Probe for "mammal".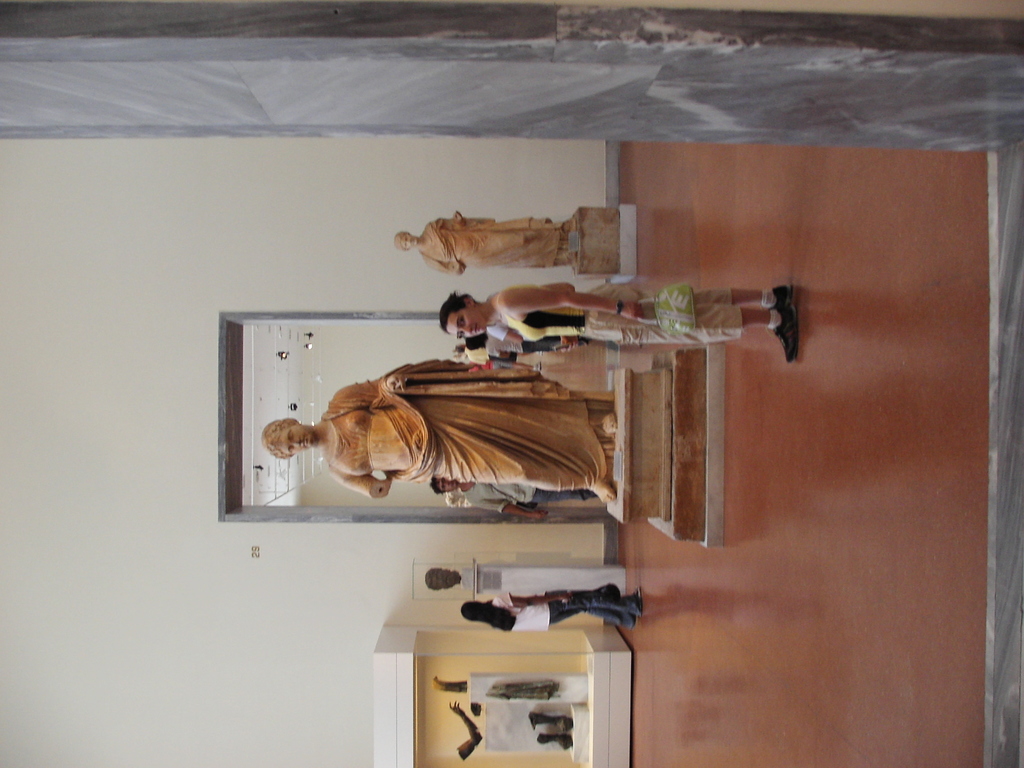
Probe result: [left=428, top=479, right=601, bottom=527].
